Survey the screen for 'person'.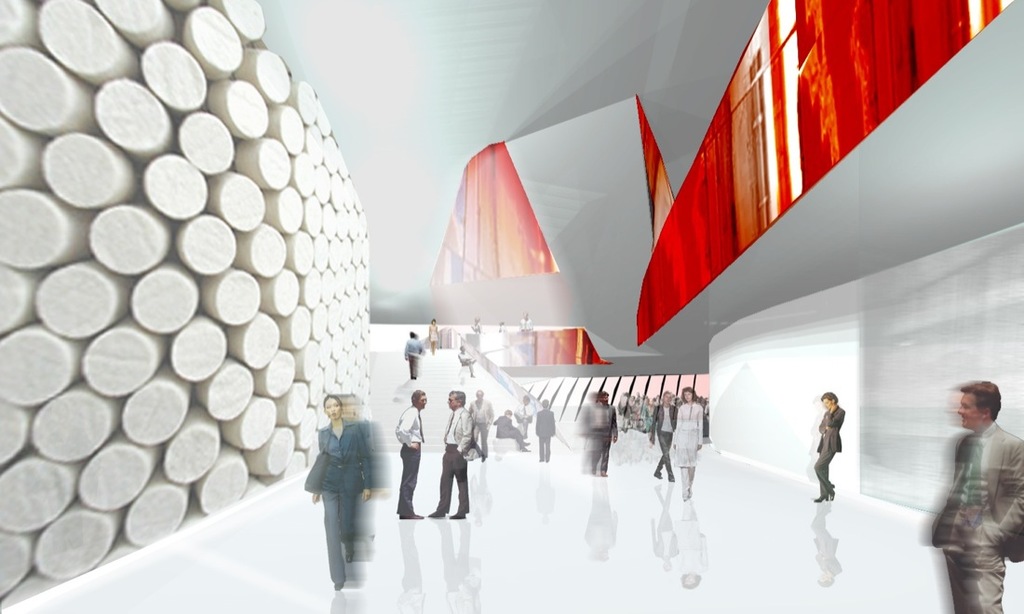
Survey found: crop(667, 385, 705, 503).
